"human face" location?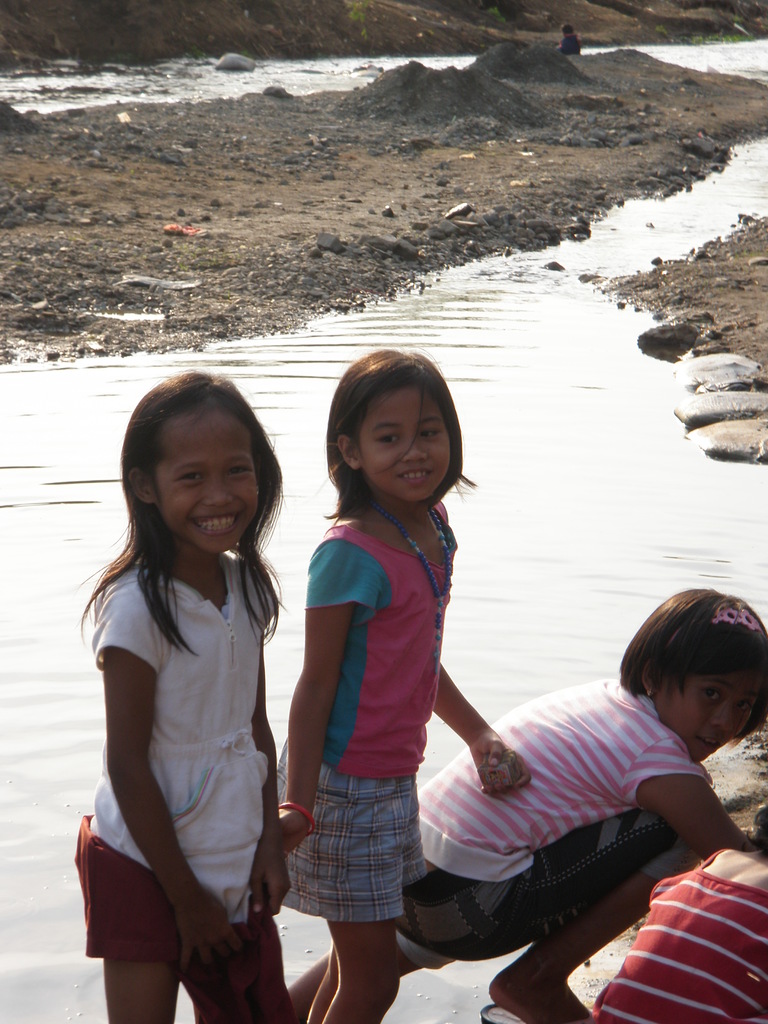
(left=655, top=667, right=767, bottom=756)
